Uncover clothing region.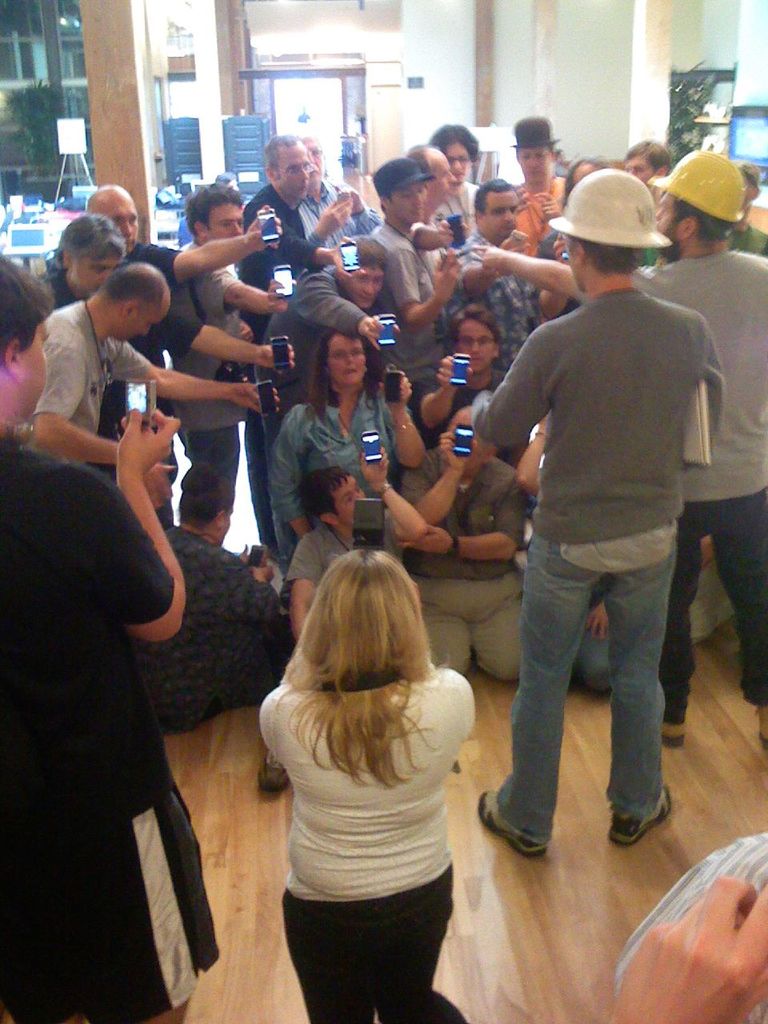
Uncovered: [18,293,150,458].
